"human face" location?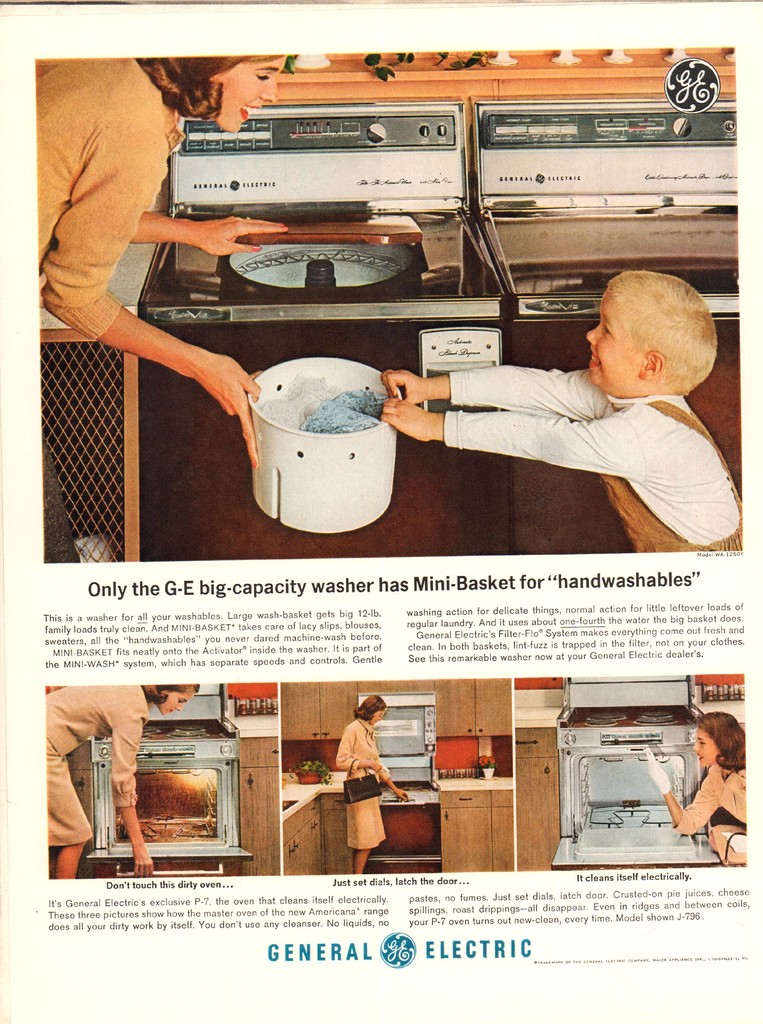
[x1=585, y1=288, x2=638, y2=388]
